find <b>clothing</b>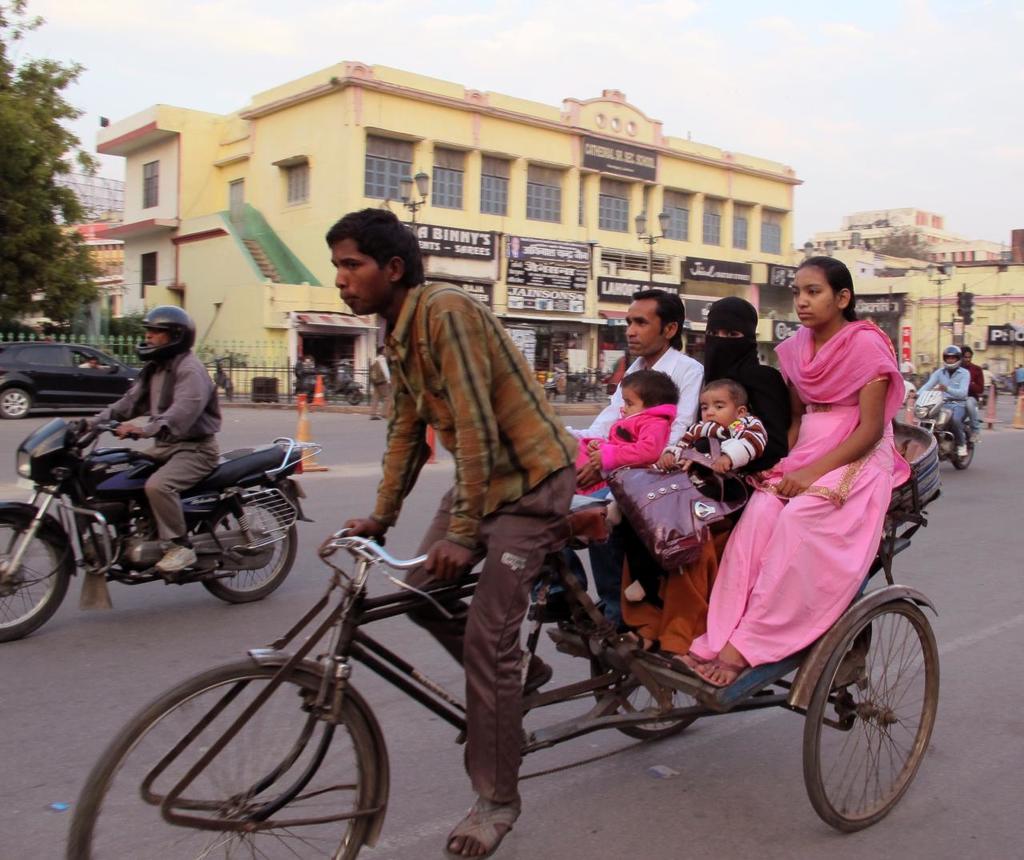
[x1=366, y1=349, x2=397, y2=418]
